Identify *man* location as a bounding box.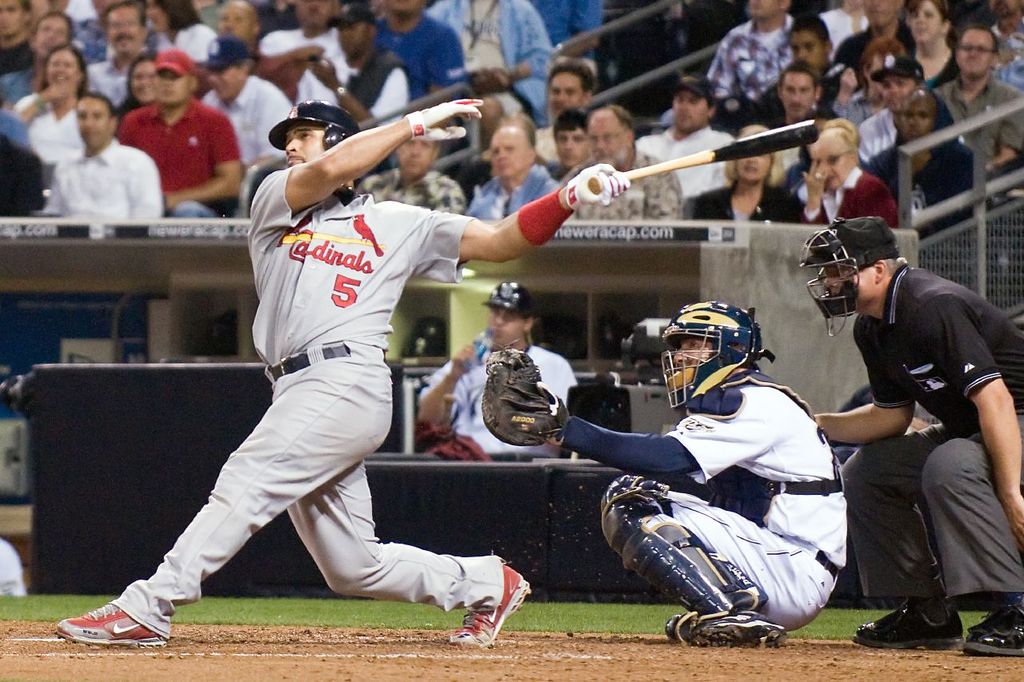
box=[53, 100, 536, 652].
